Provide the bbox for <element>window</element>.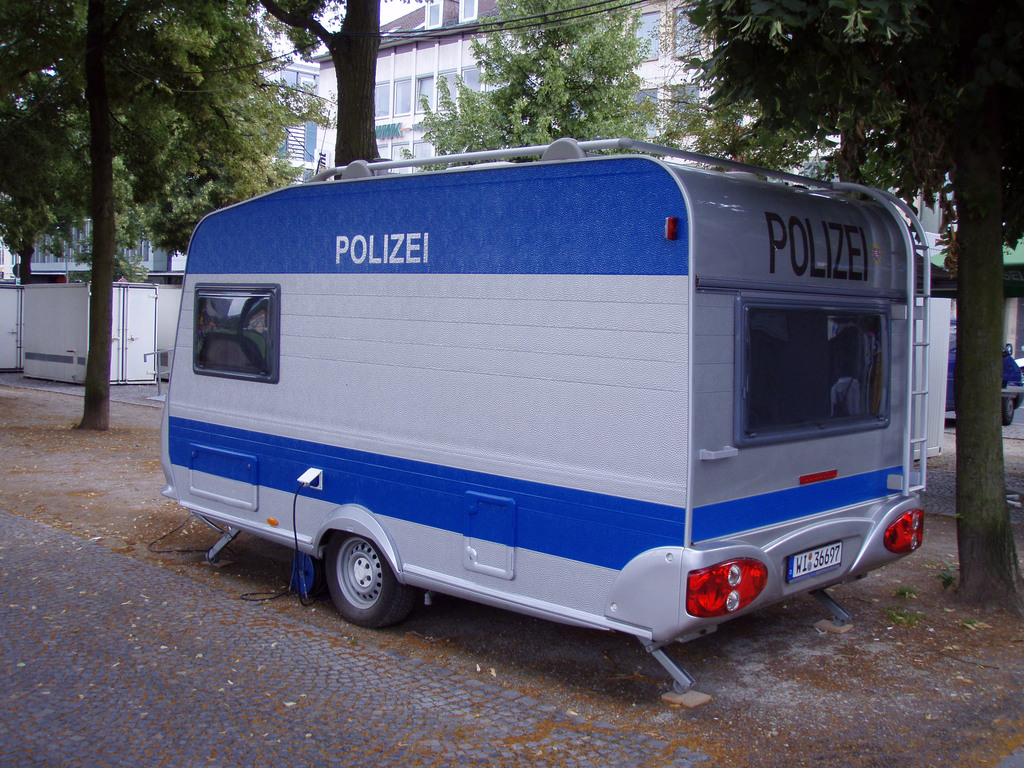
bbox=(438, 68, 459, 111).
